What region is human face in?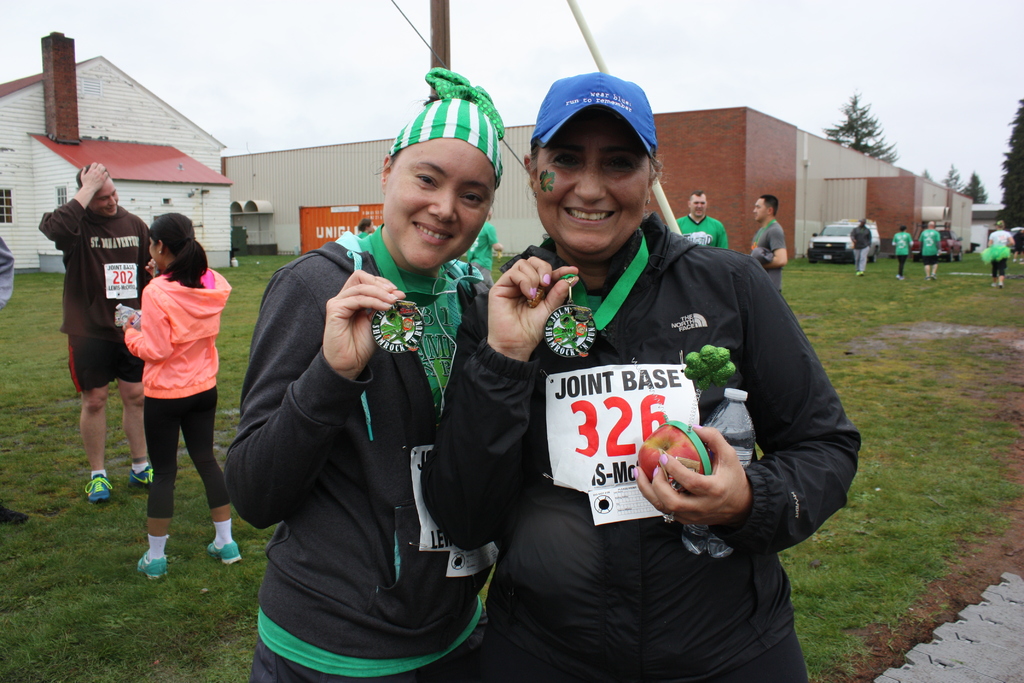
bbox(689, 194, 704, 215).
